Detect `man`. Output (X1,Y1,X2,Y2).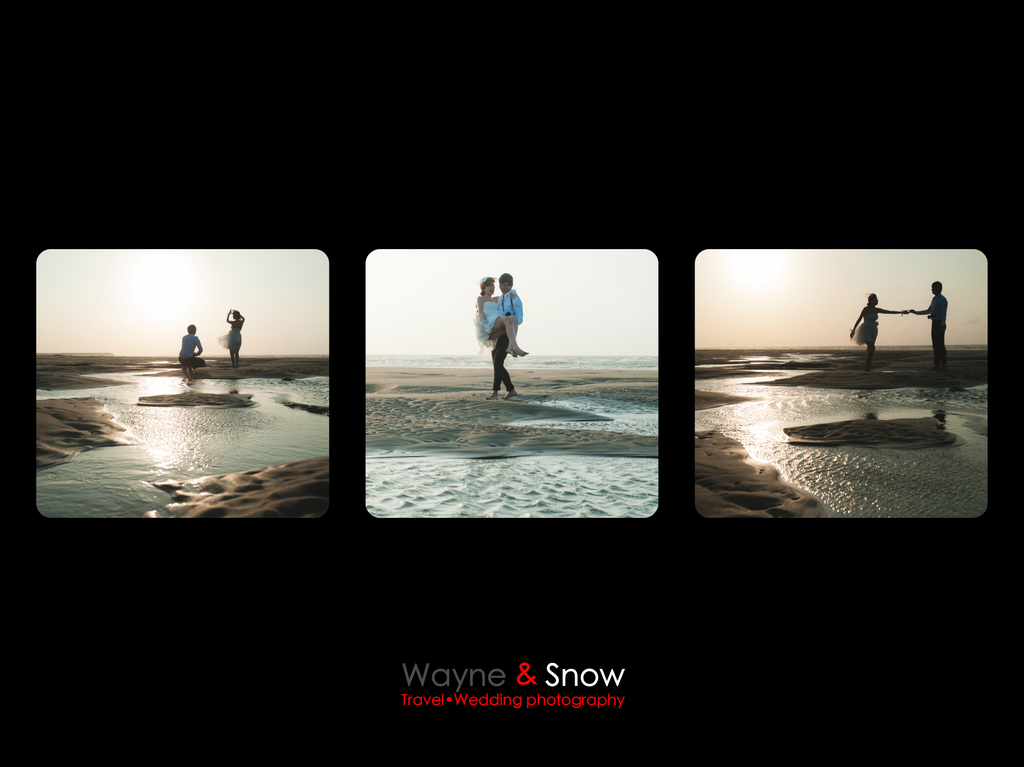
(179,323,207,376).
